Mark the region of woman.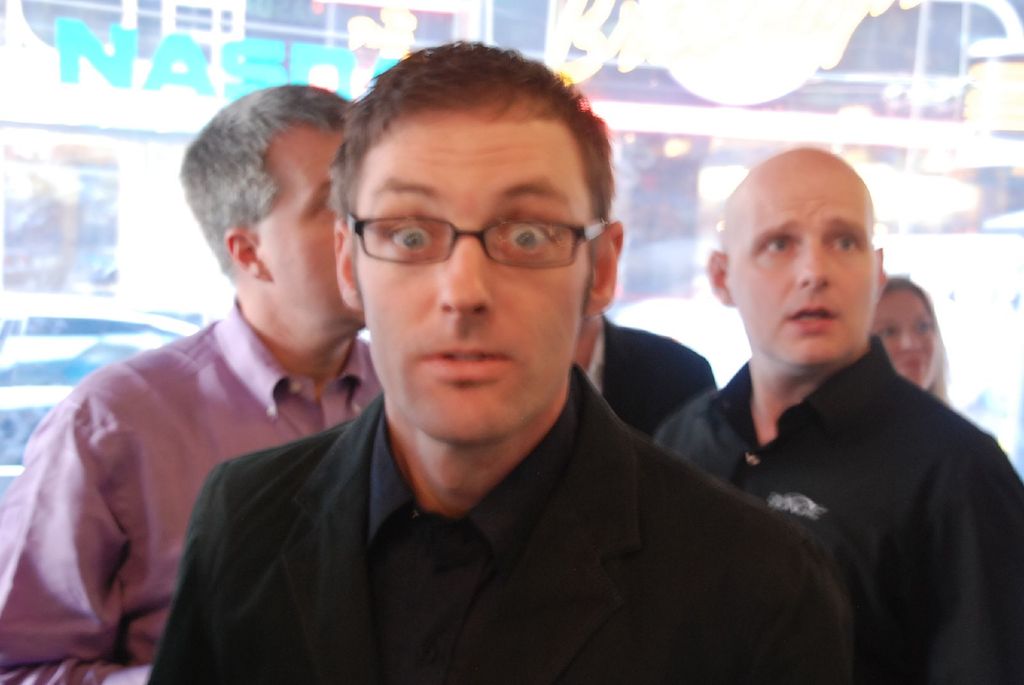
Region: Rect(301, 119, 913, 680).
